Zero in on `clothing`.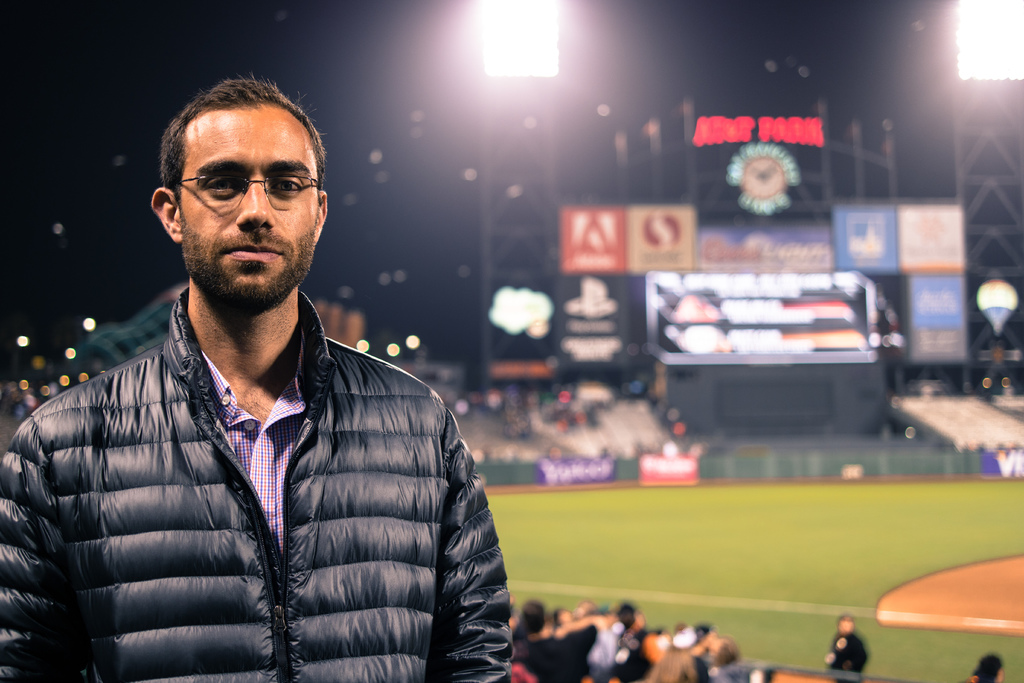
Zeroed in: 830,634,868,680.
